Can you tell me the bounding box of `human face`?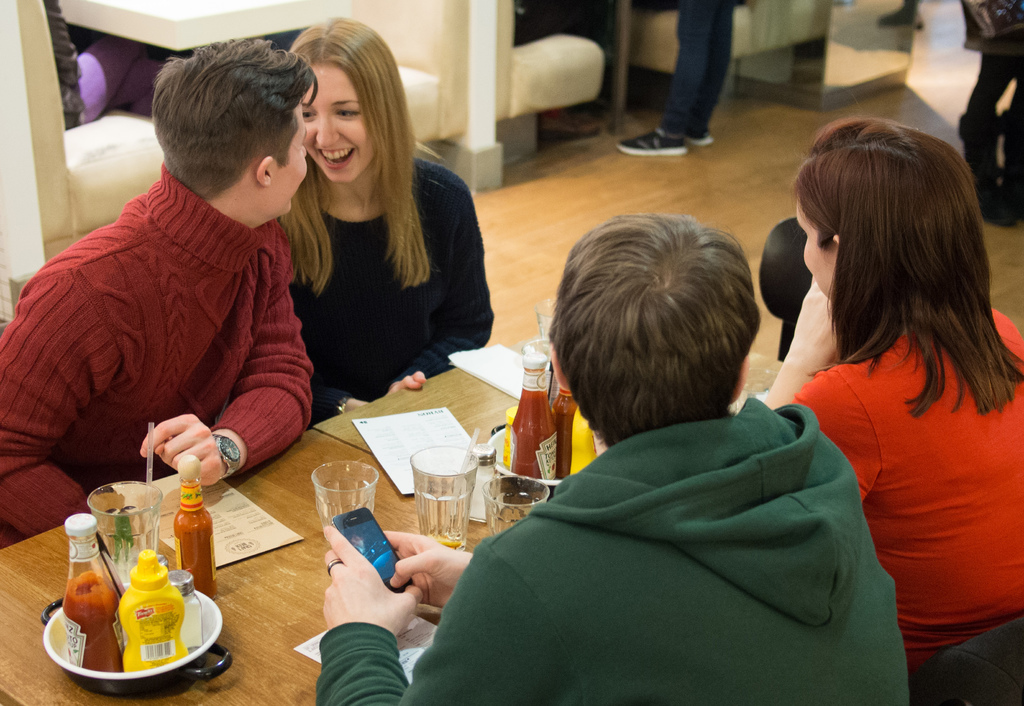
left=304, top=65, right=373, bottom=179.
